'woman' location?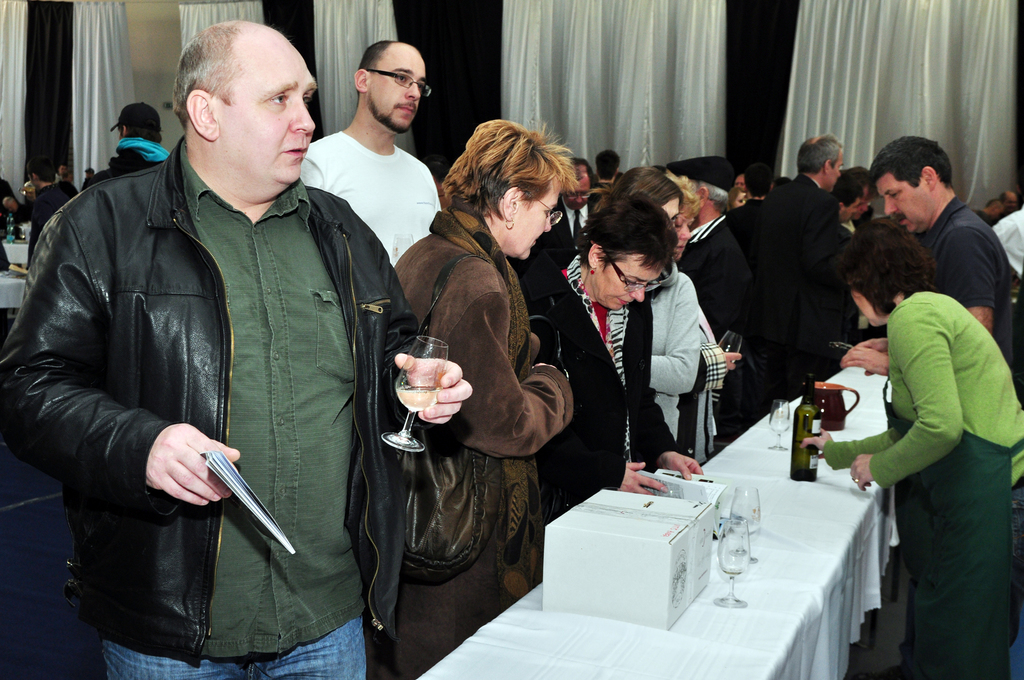
{"left": 381, "top": 81, "right": 579, "bottom": 679}
